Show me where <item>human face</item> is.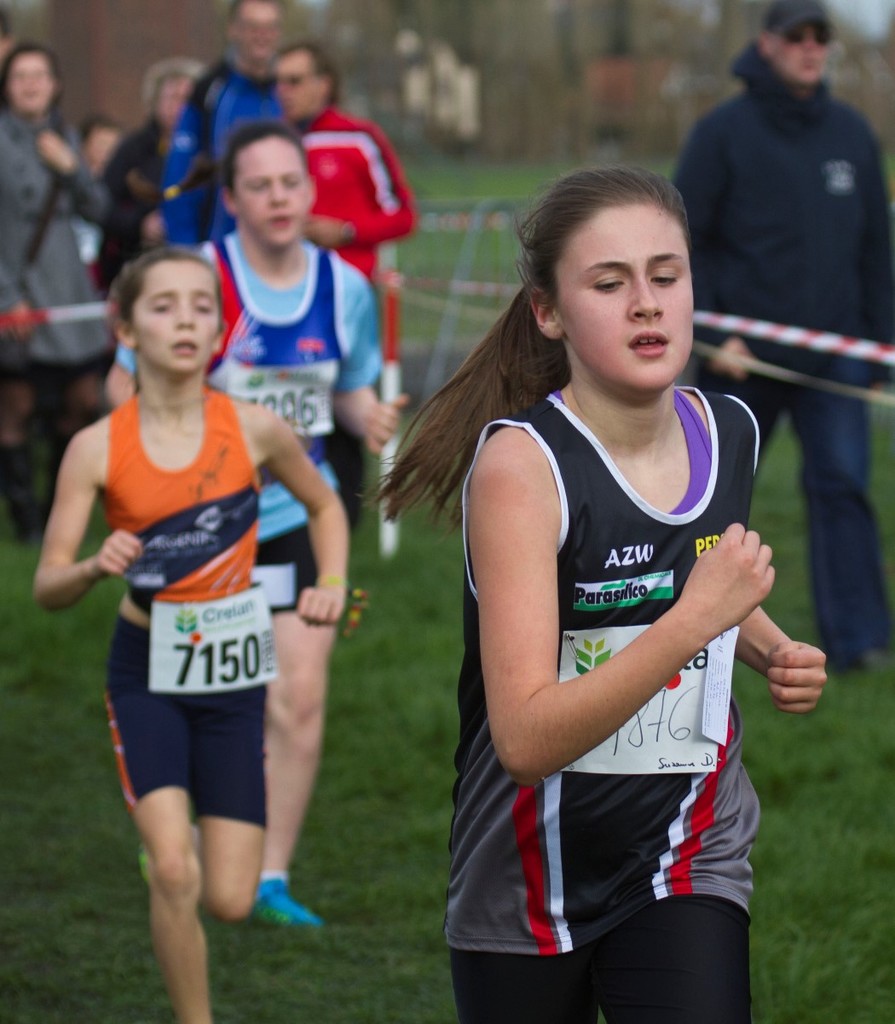
<item>human face</item> is at box(9, 53, 53, 114).
